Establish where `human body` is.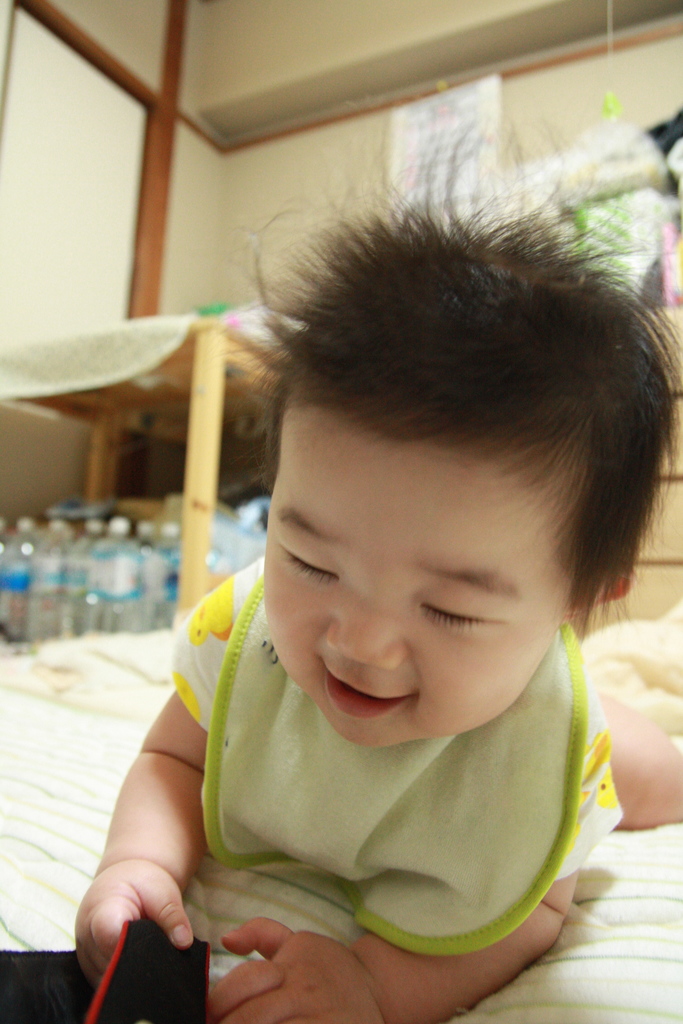
Established at <region>75, 118, 680, 1023</region>.
